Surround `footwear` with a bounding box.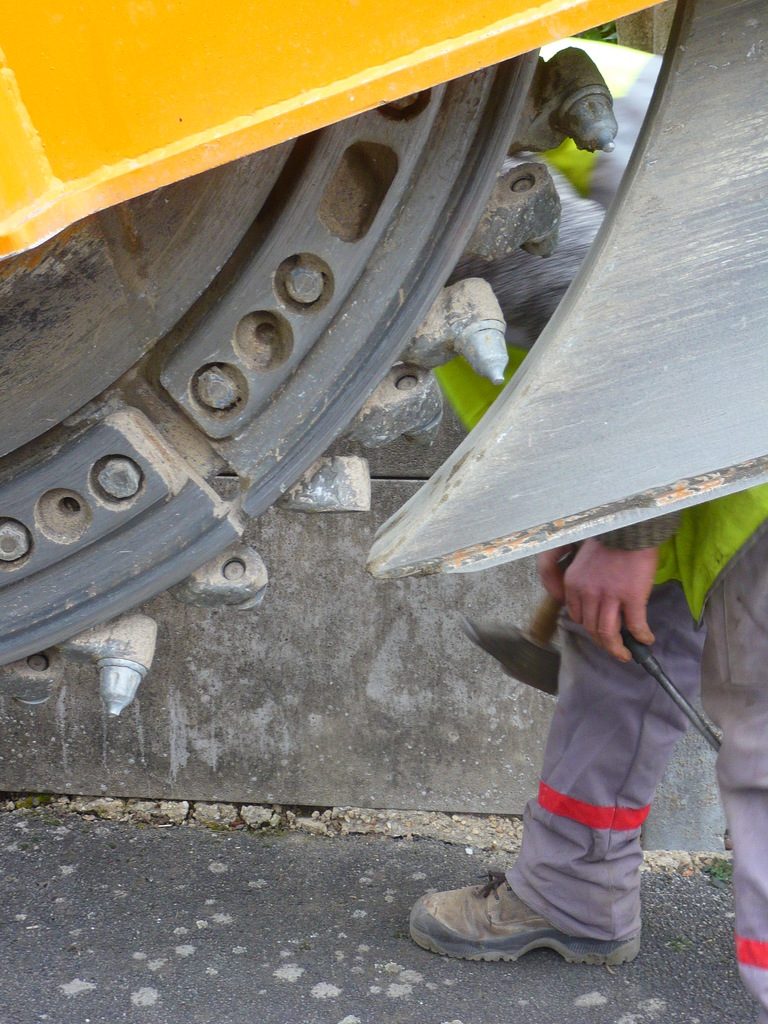
<box>420,858,655,968</box>.
